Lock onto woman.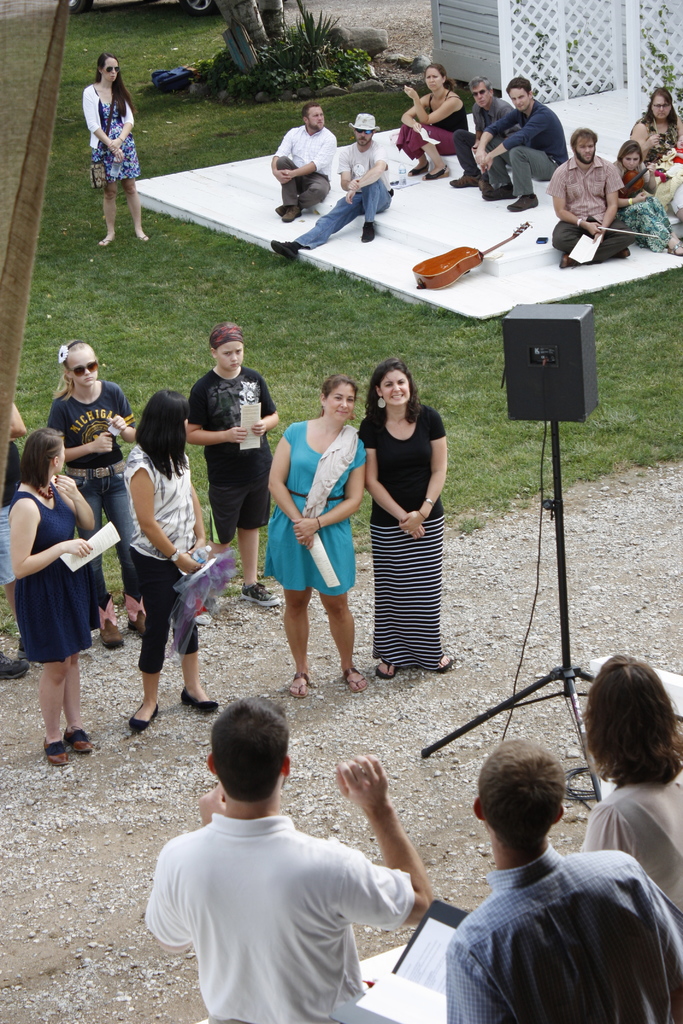
Locked: bbox(632, 89, 682, 204).
